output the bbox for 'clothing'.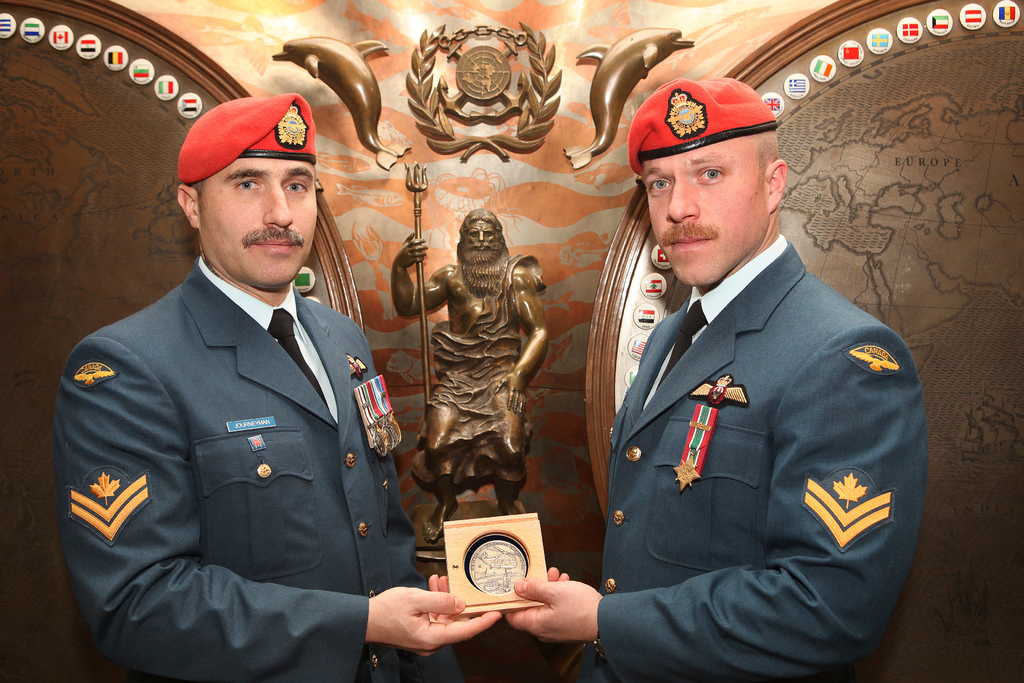
l=51, t=213, r=430, b=673.
